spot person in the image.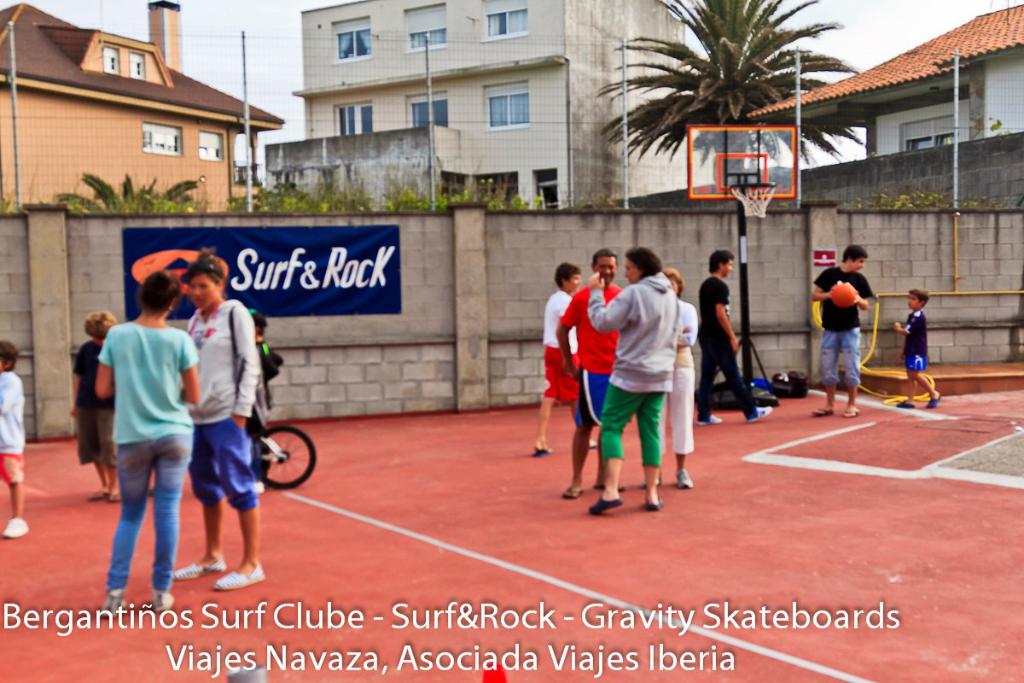
person found at rect(68, 308, 119, 505).
